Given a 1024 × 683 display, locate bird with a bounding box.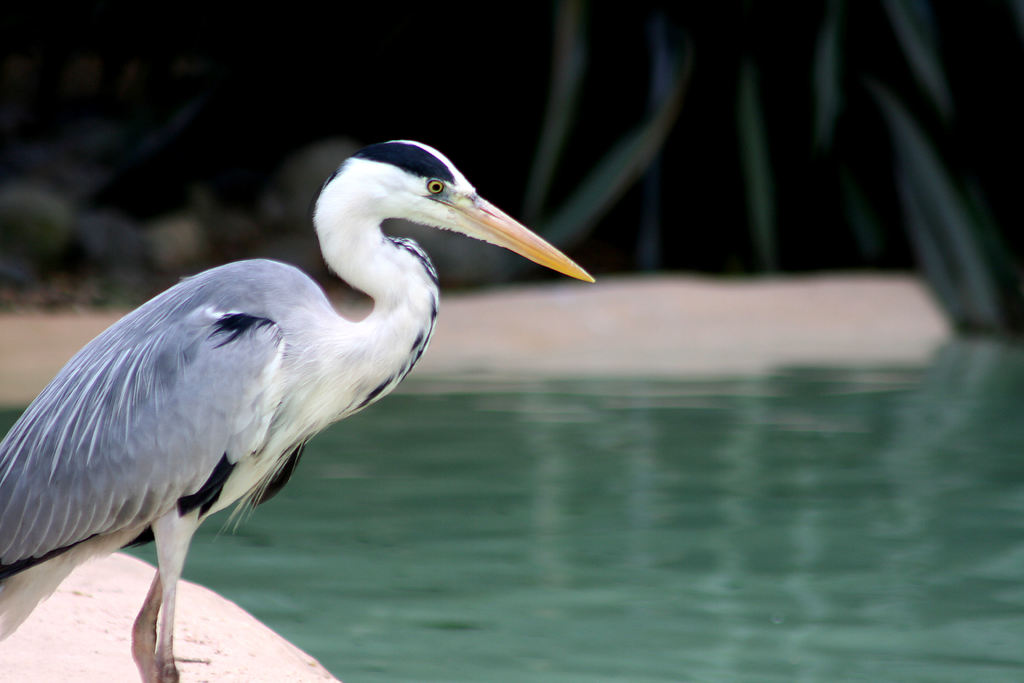
Located: x1=0 y1=133 x2=604 y2=680.
